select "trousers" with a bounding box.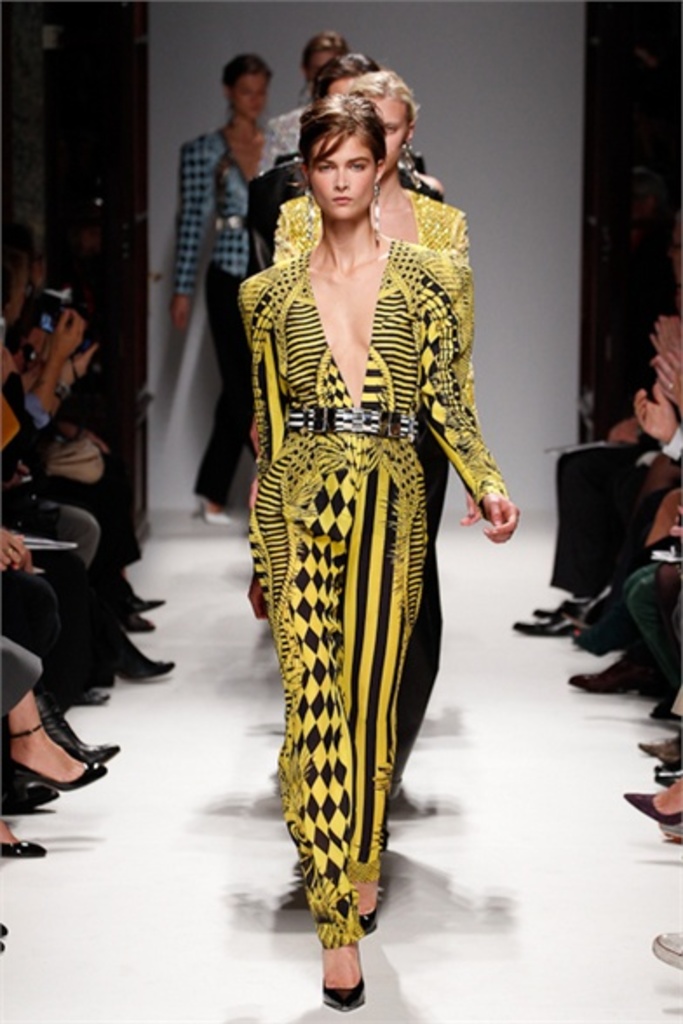
locate(558, 435, 643, 603).
